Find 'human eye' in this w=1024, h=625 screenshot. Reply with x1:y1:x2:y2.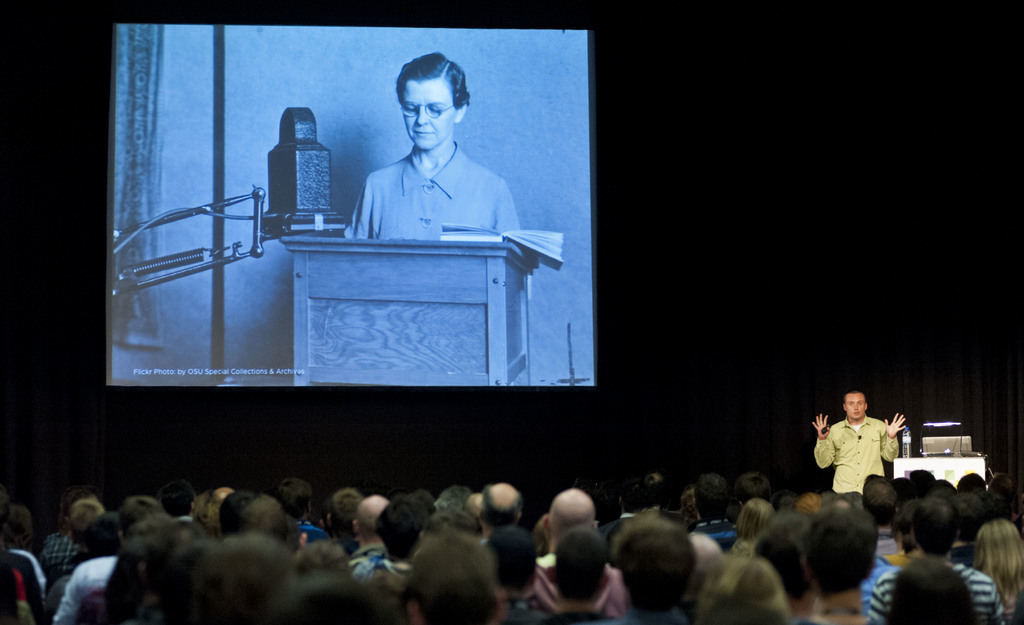
847:400:853:406.
